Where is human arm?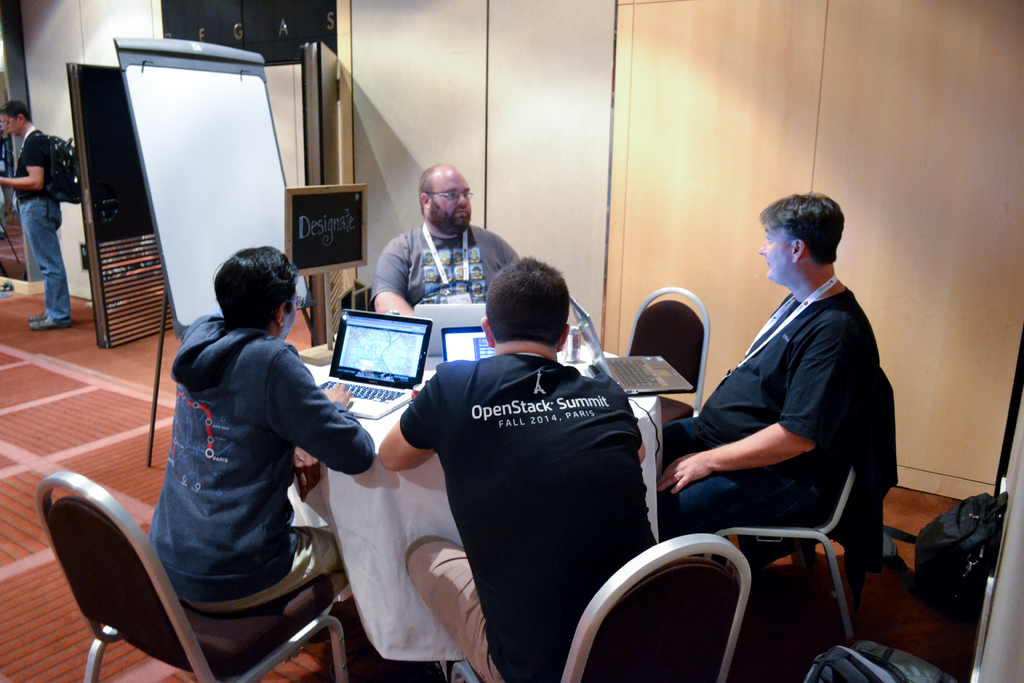
Rect(376, 365, 437, 472).
